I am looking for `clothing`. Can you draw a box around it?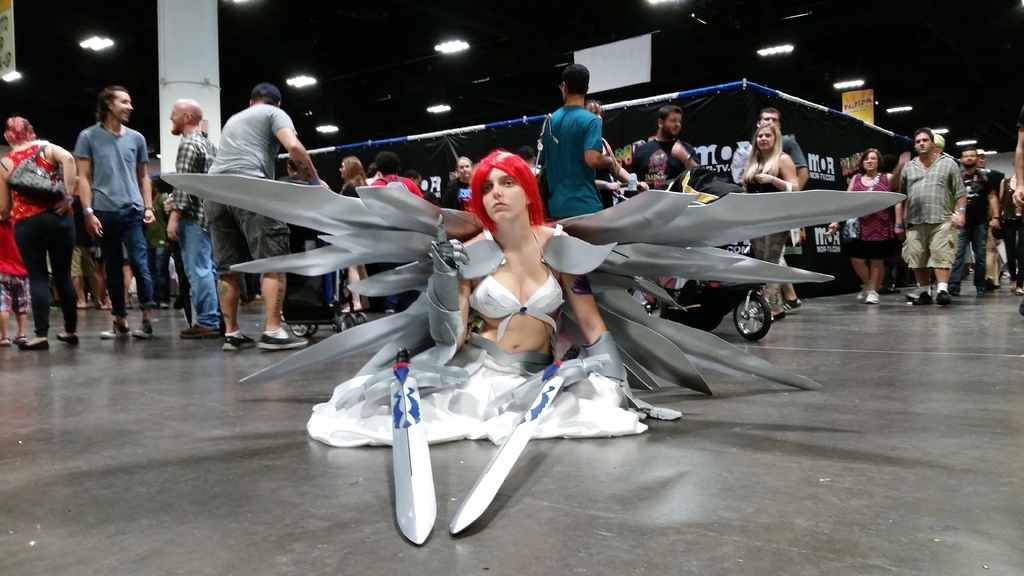
Sure, the bounding box is [x1=2, y1=136, x2=76, y2=338].
